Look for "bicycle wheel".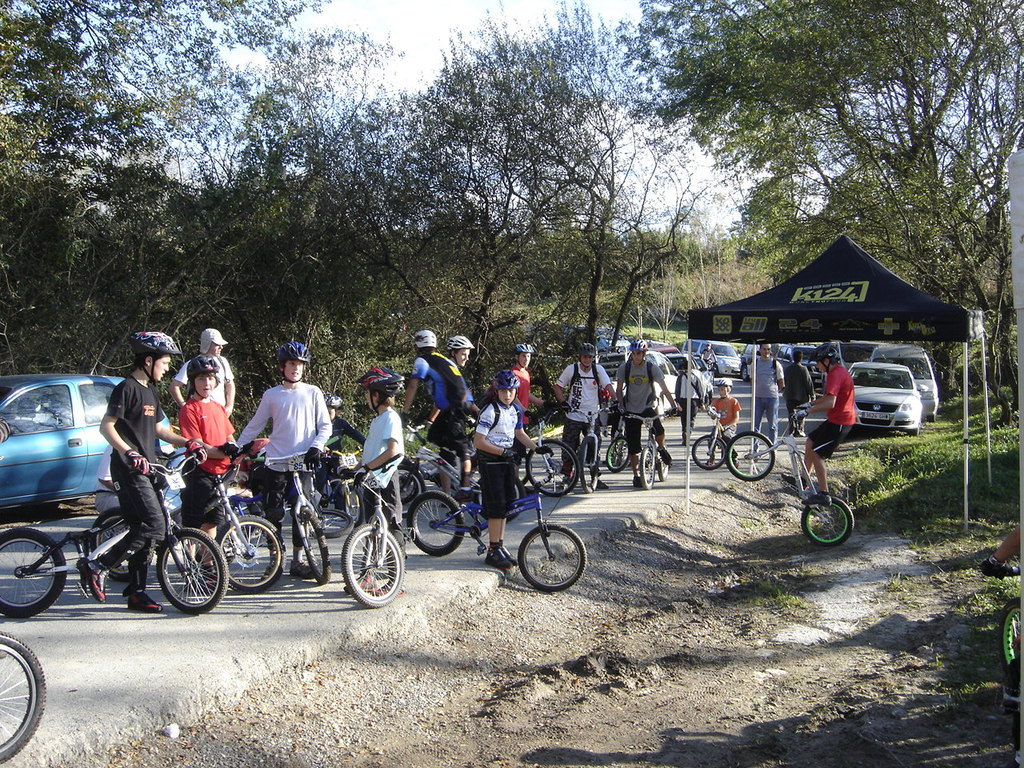
Found: (635, 444, 659, 486).
